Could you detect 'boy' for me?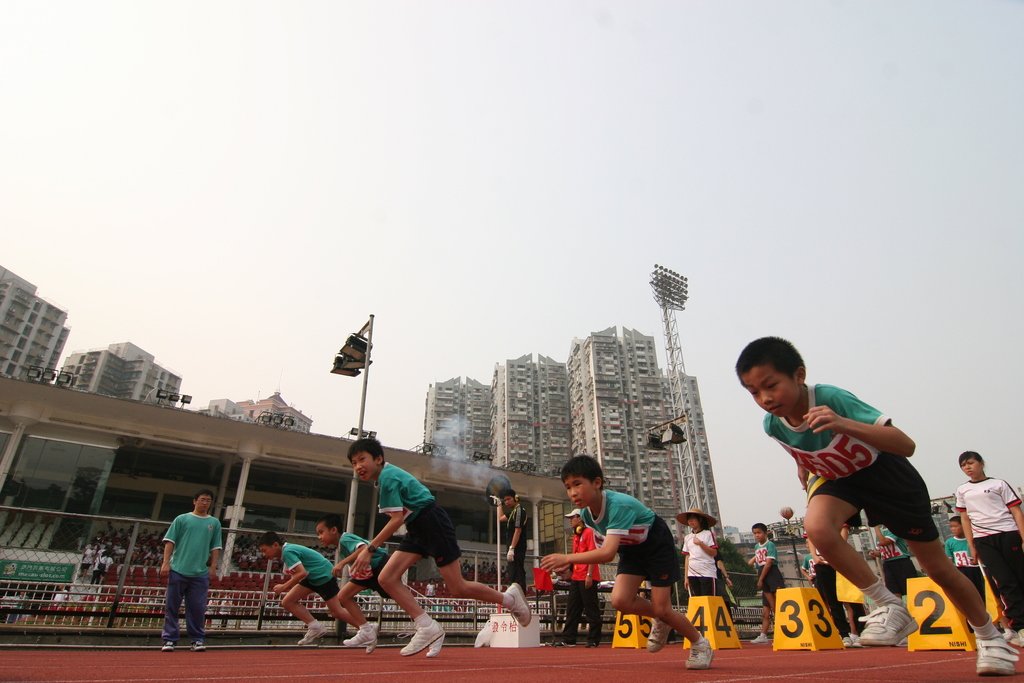
Detection result: 544 452 714 667.
